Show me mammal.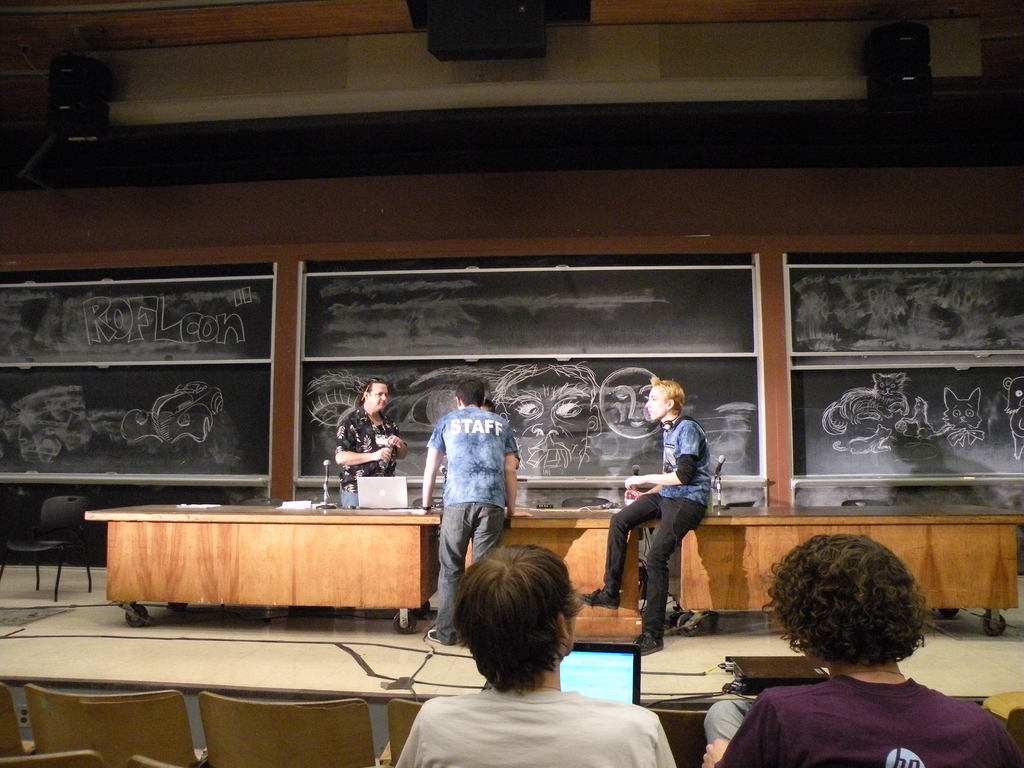
mammal is here: [1004, 376, 1023, 458].
